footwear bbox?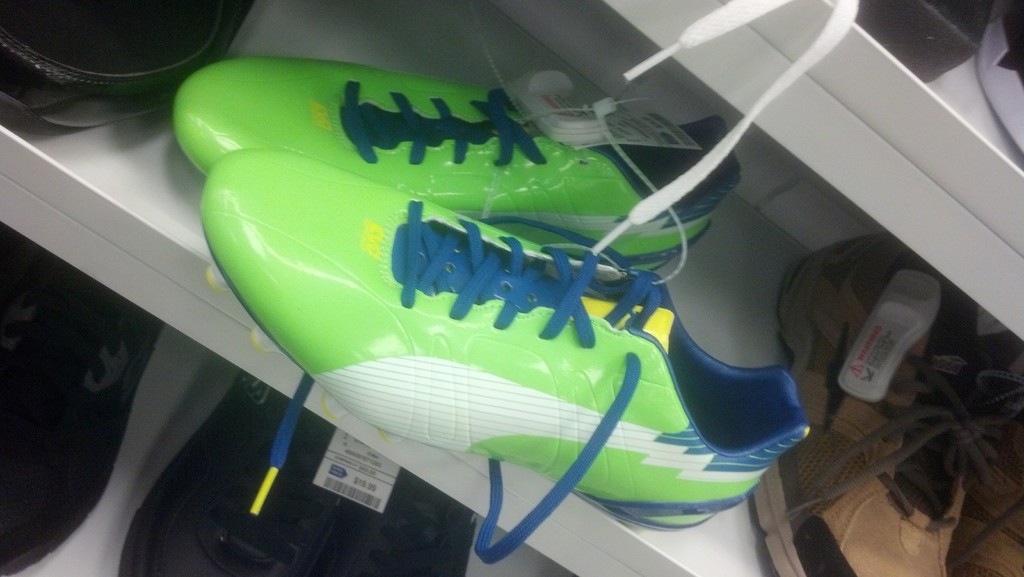
bbox=(942, 324, 1023, 576)
